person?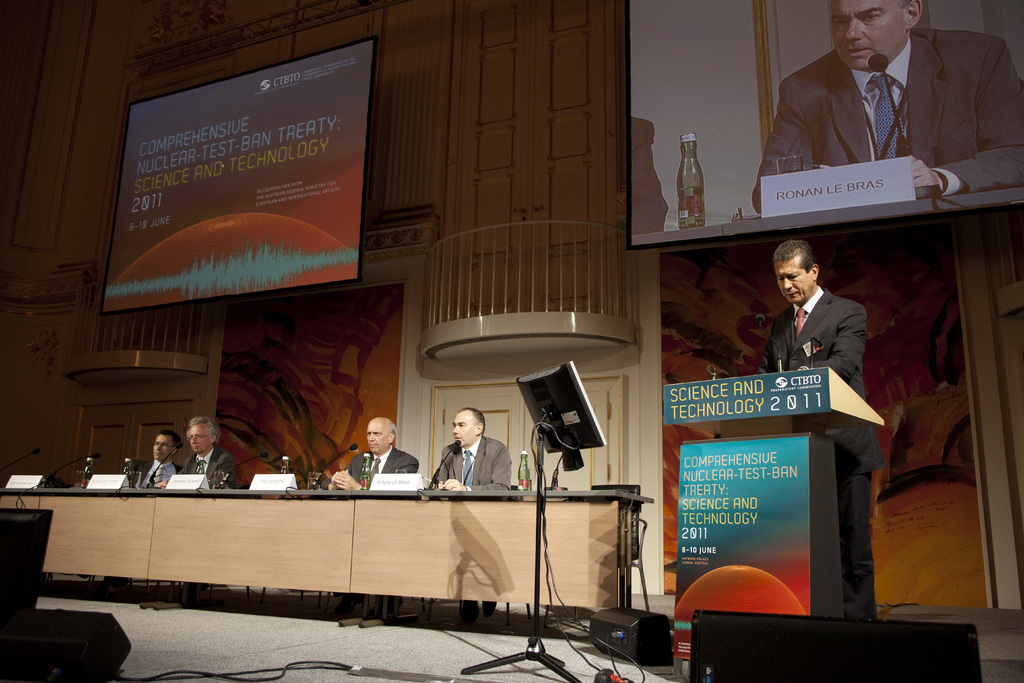
180, 419, 241, 495
